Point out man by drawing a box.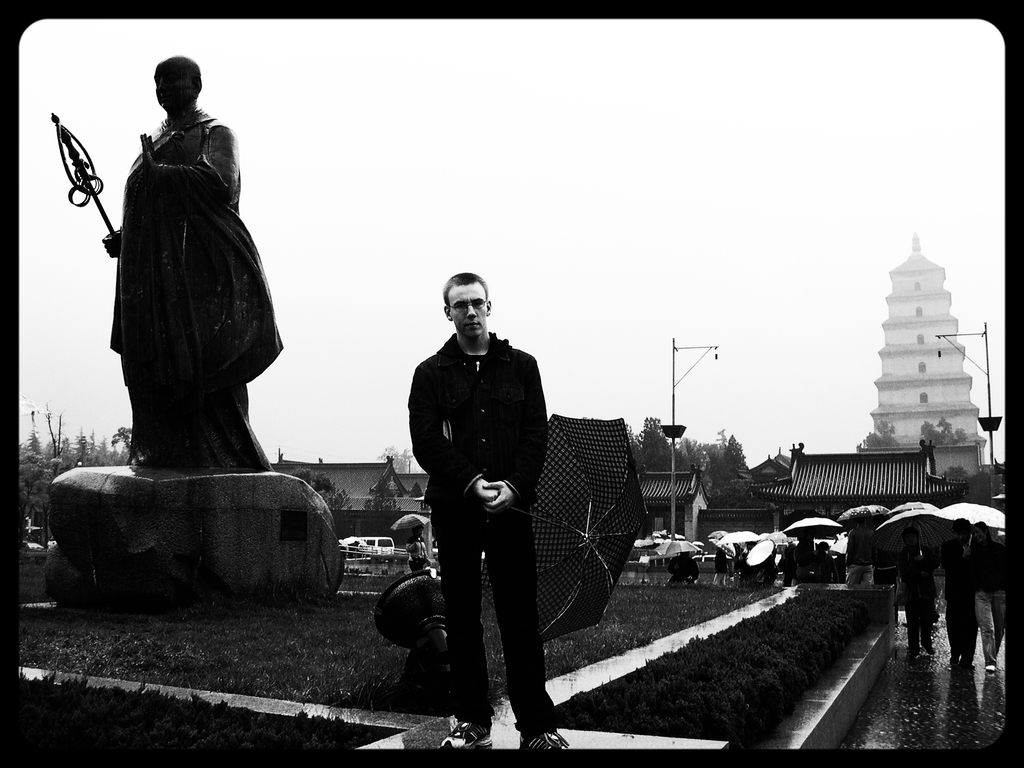
379:276:550:735.
